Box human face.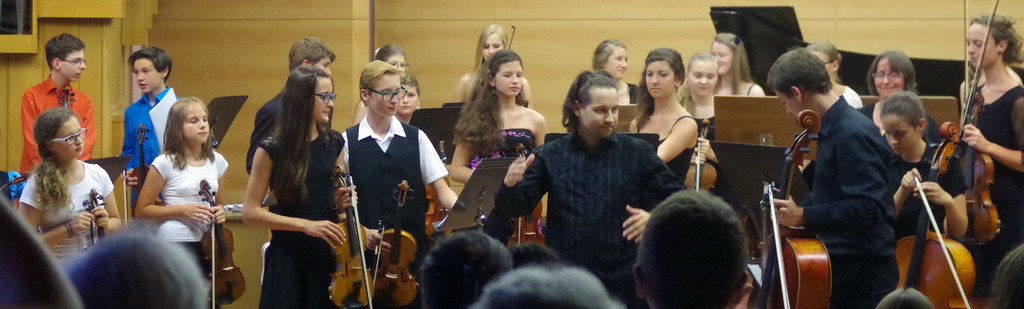
locate(605, 48, 628, 80).
